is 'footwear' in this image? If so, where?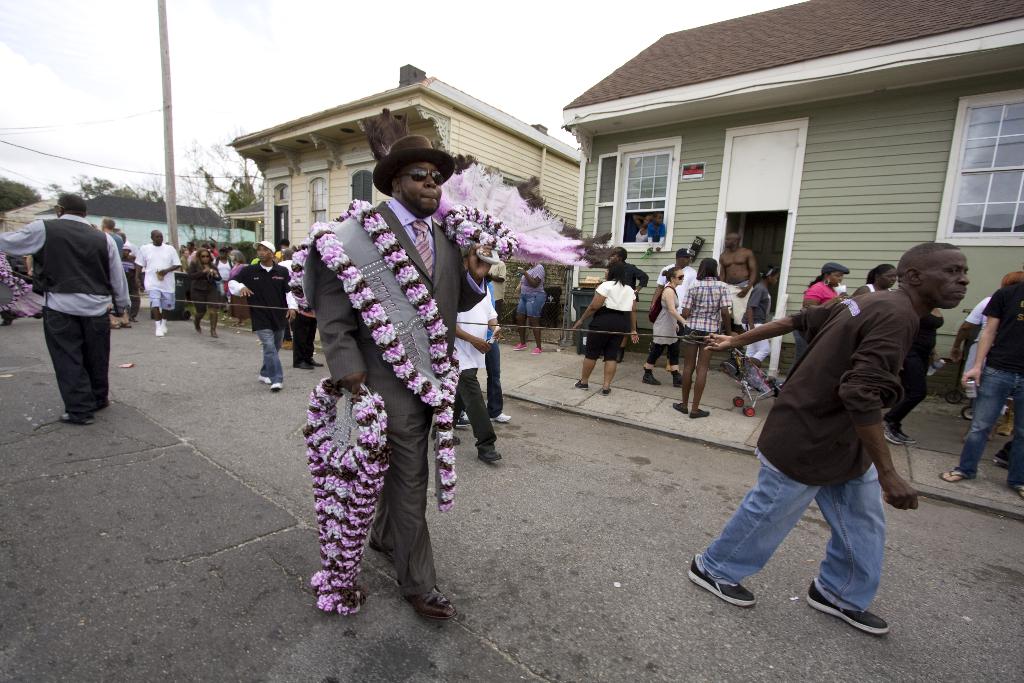
Yes, at <region>155, 321, 168, 334</region>.
